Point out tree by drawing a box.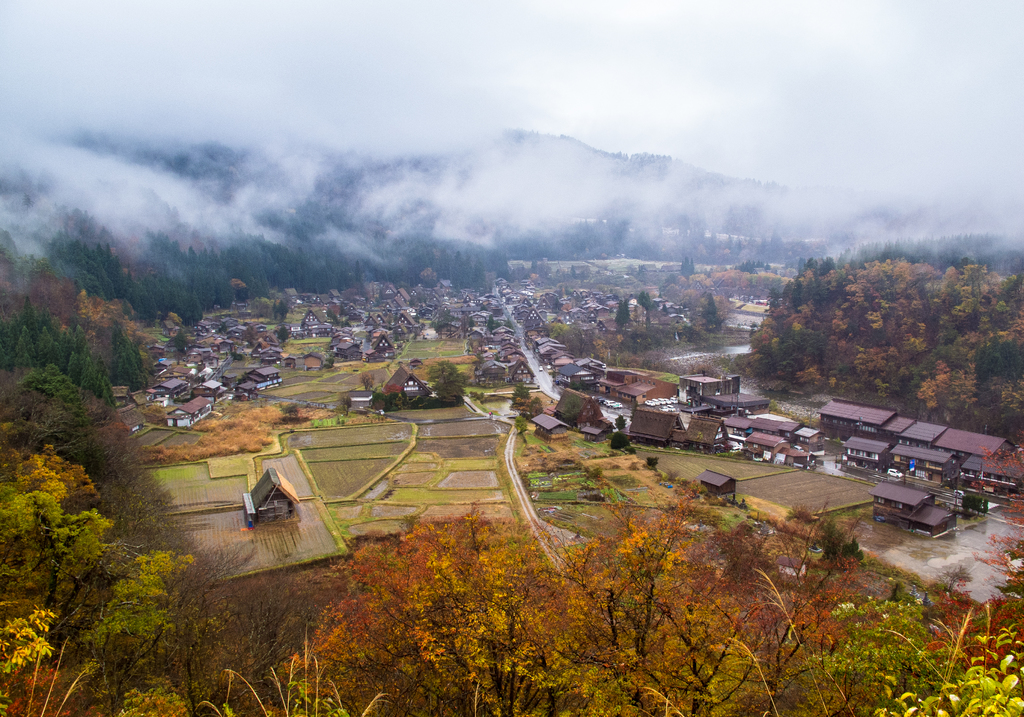
611, 295, 631, 331.
